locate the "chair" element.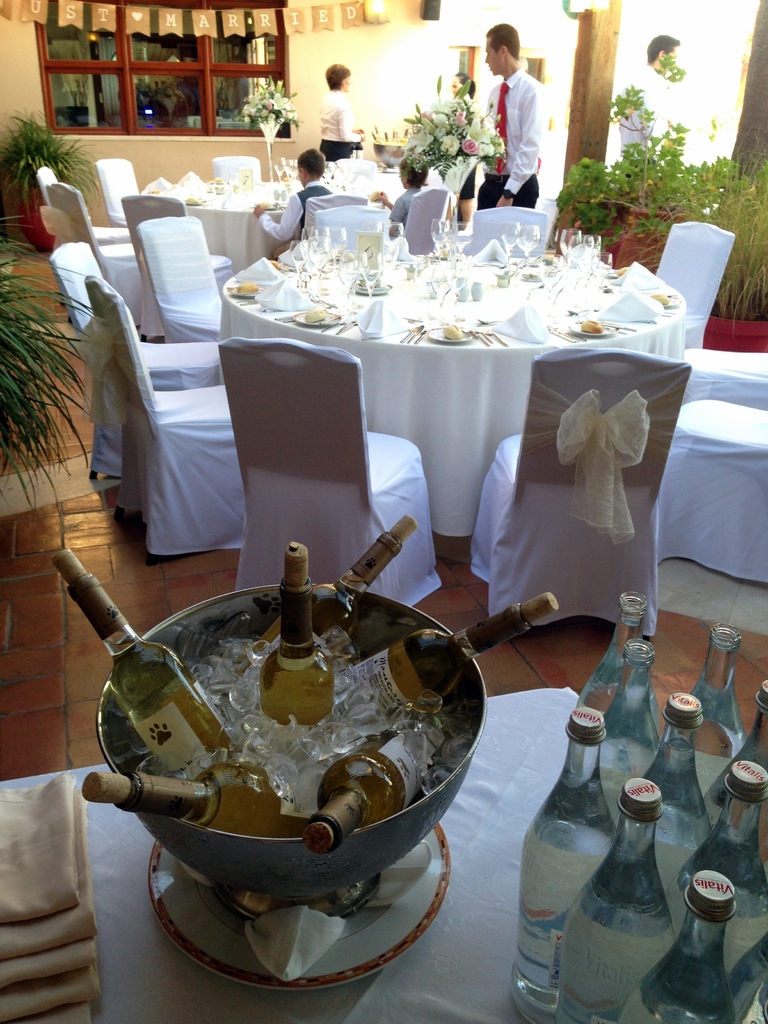
Element bbox: bbox=(44, 177, 142, 323).
